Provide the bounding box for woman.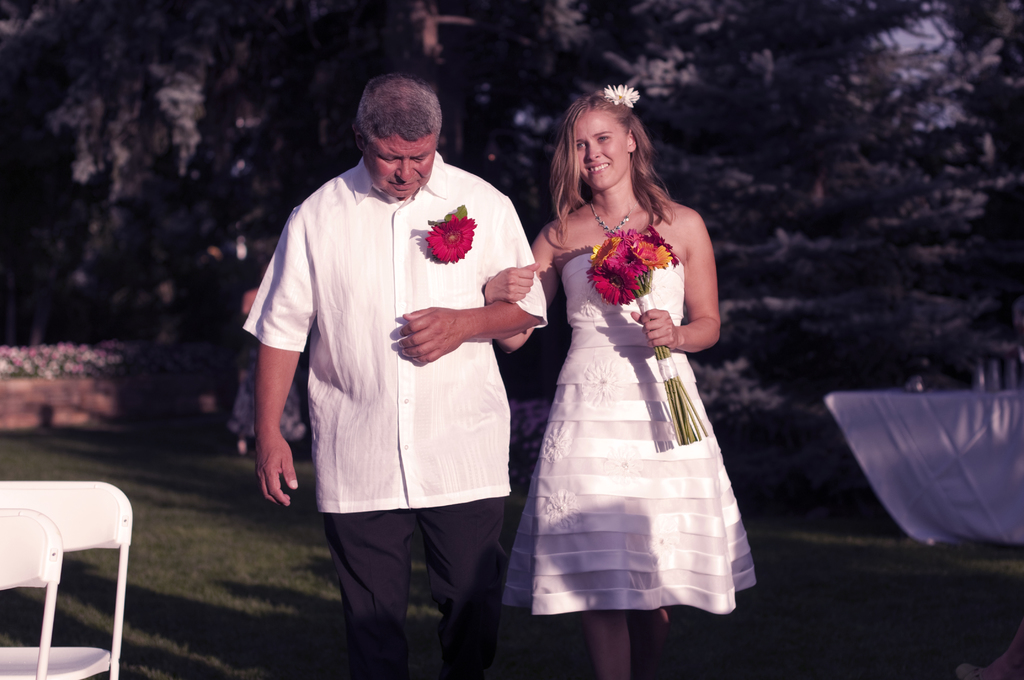
513/73/756/668.
